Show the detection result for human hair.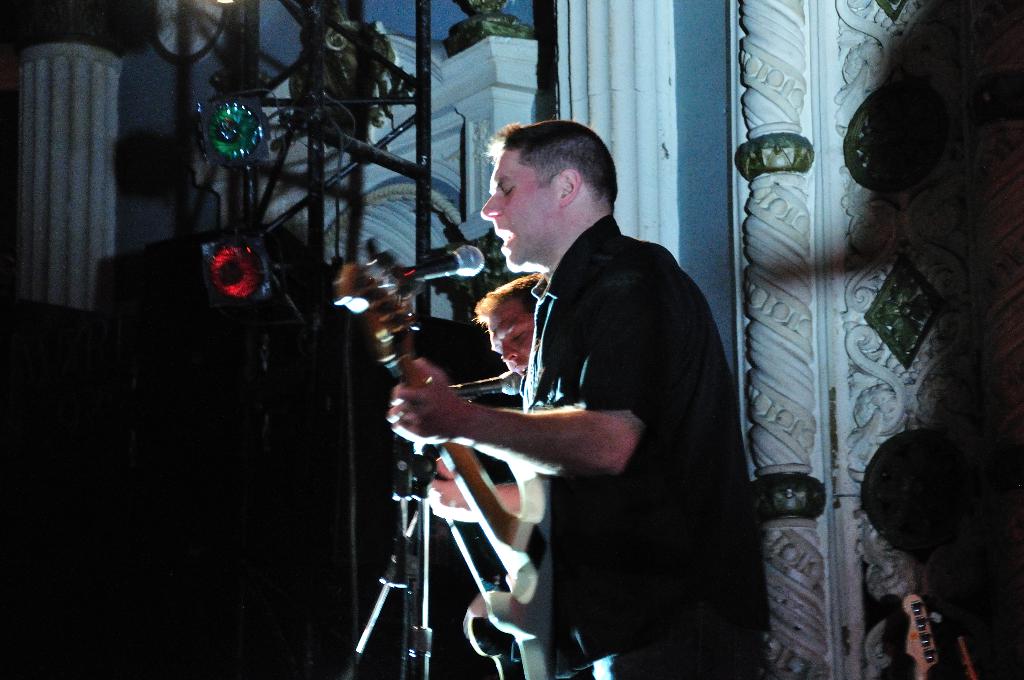
select_region(487, 127, 623, 238).
